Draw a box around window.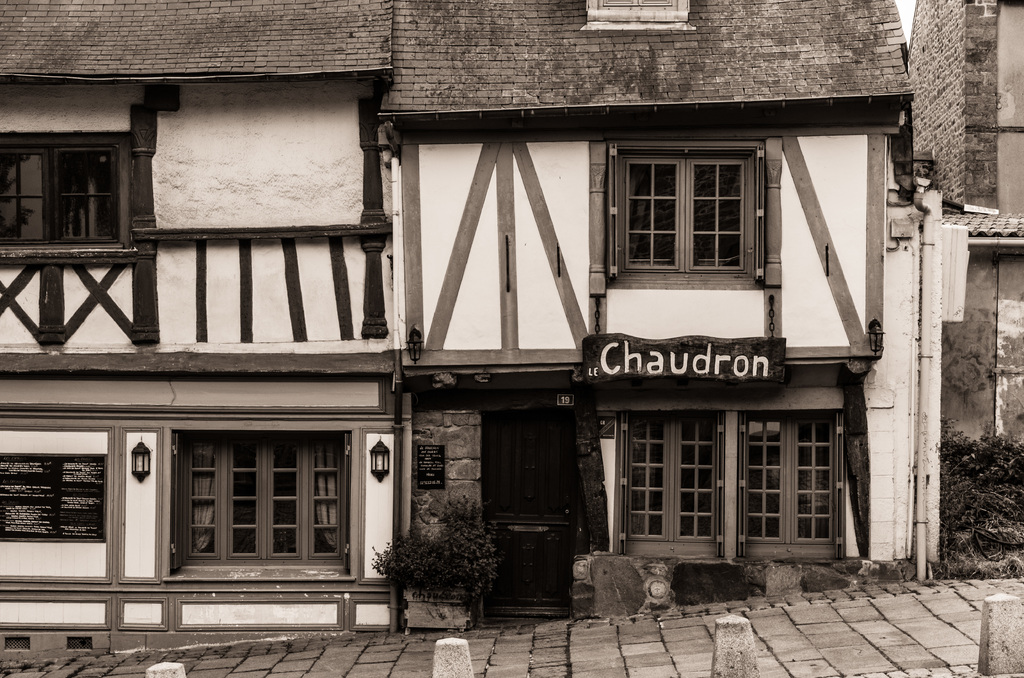
(x1=617, y1=410, x2=735, y2=557).
